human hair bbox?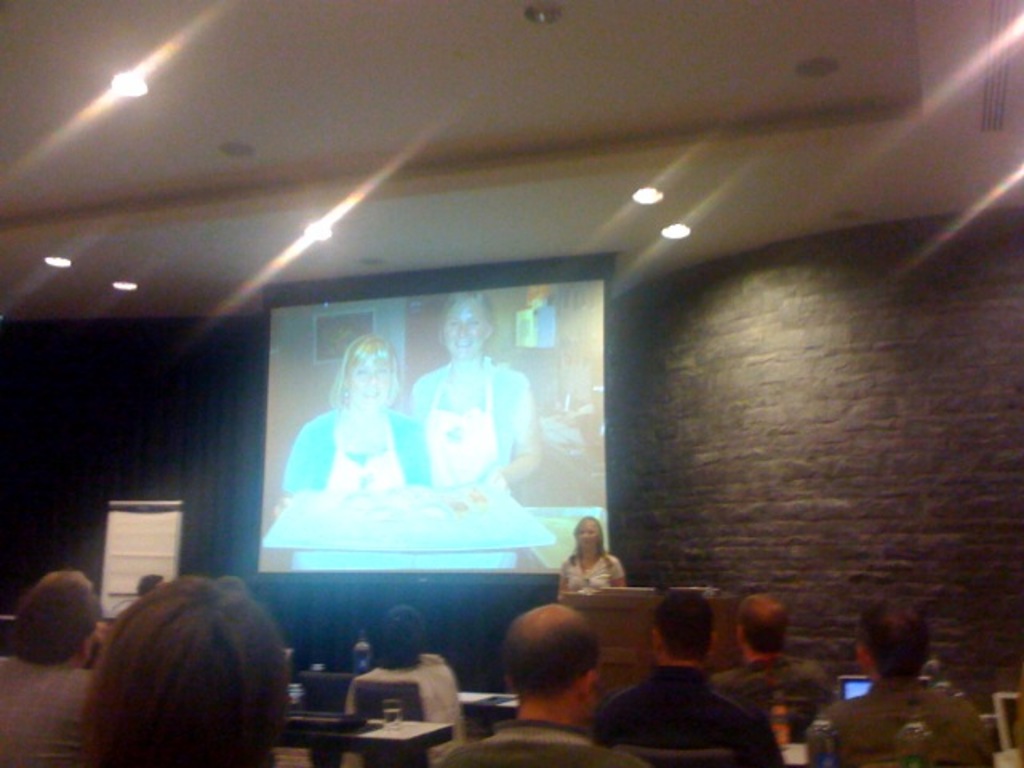
select_region(366, 605, 426, 666)
